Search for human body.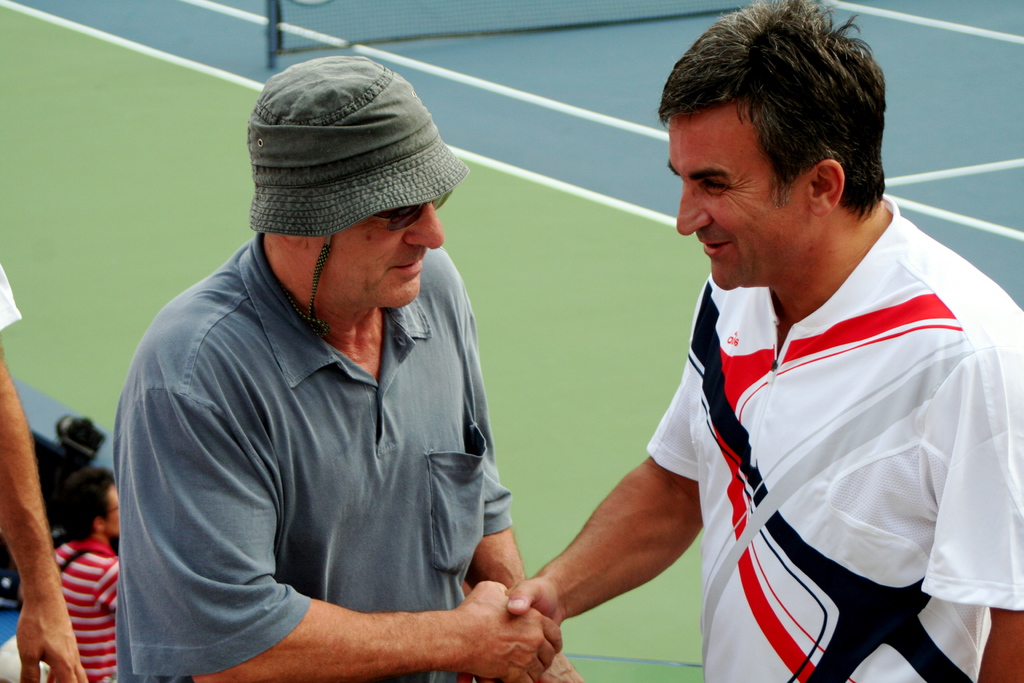
Found at Rect(45, 539, 125, 682).
